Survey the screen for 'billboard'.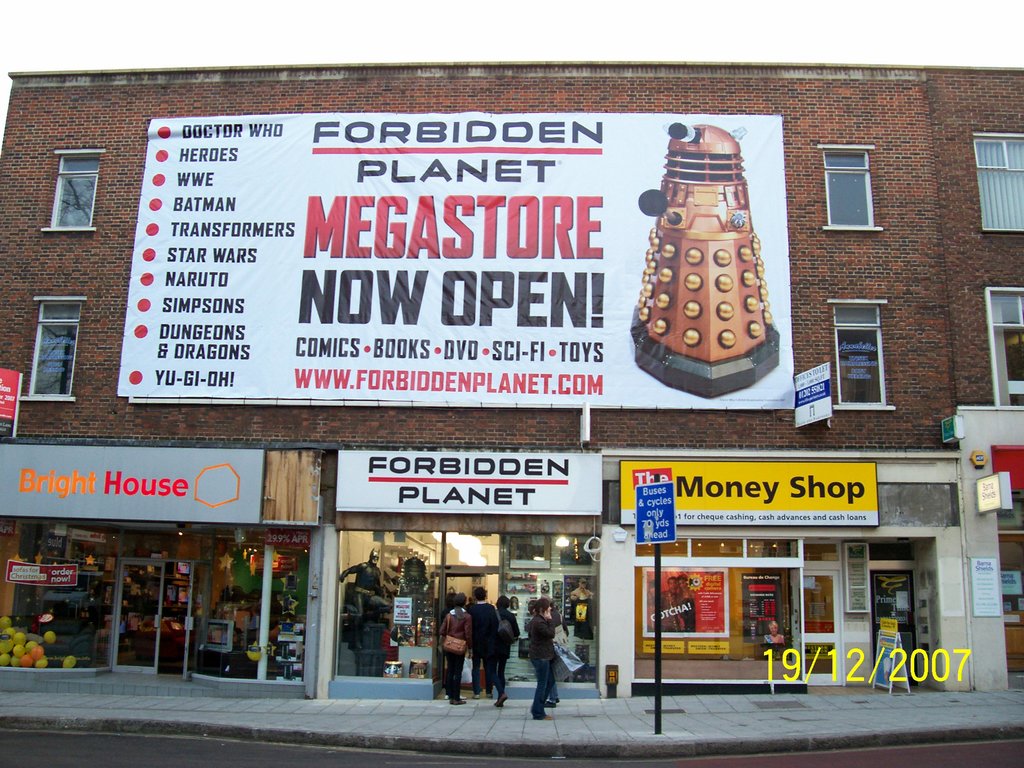
Survey found: box(616, 458, 879, 529).
